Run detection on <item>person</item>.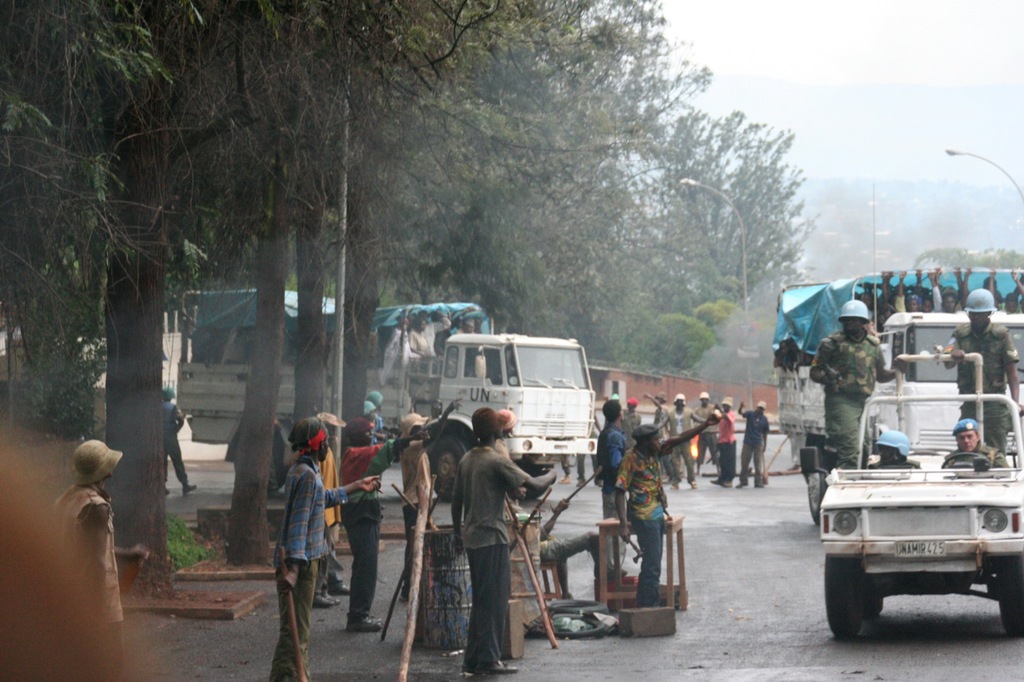
Result: x1=499, y1=421, x2=511, y2=458.
